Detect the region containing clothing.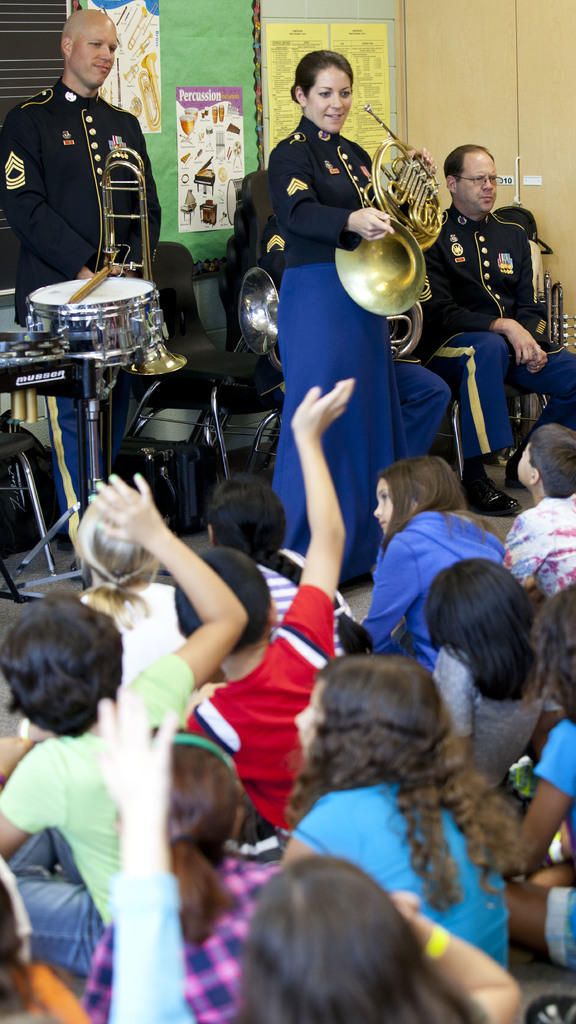
288, 774, 512, 972.
